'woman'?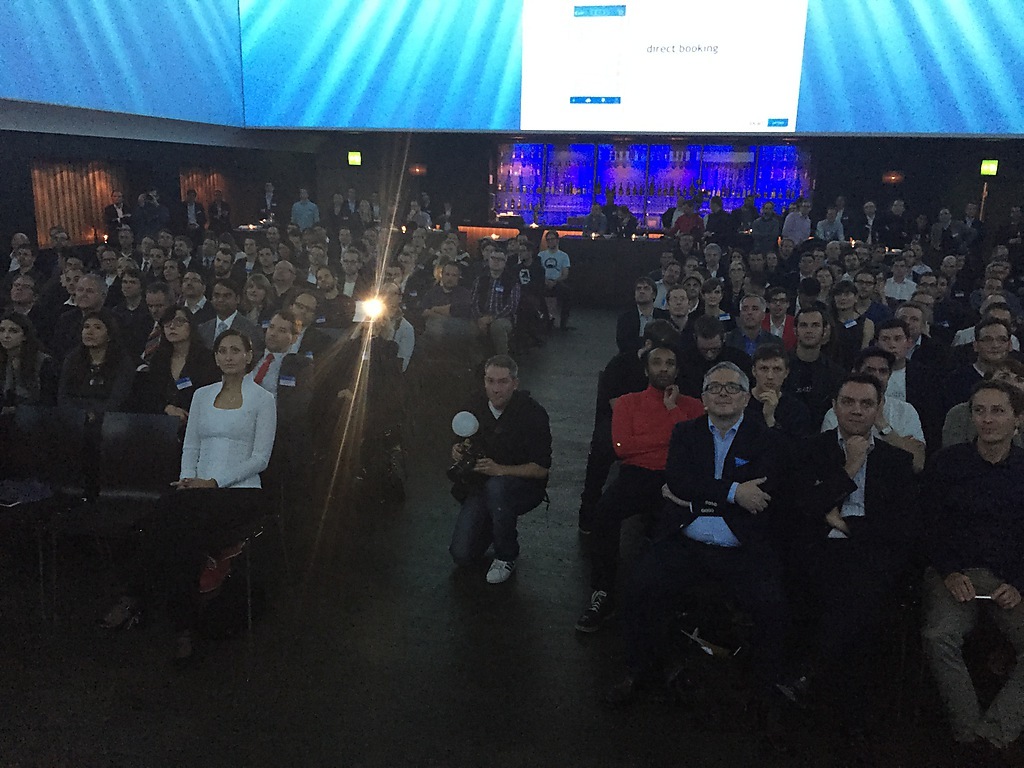
box(59, 311, 136, 431)
